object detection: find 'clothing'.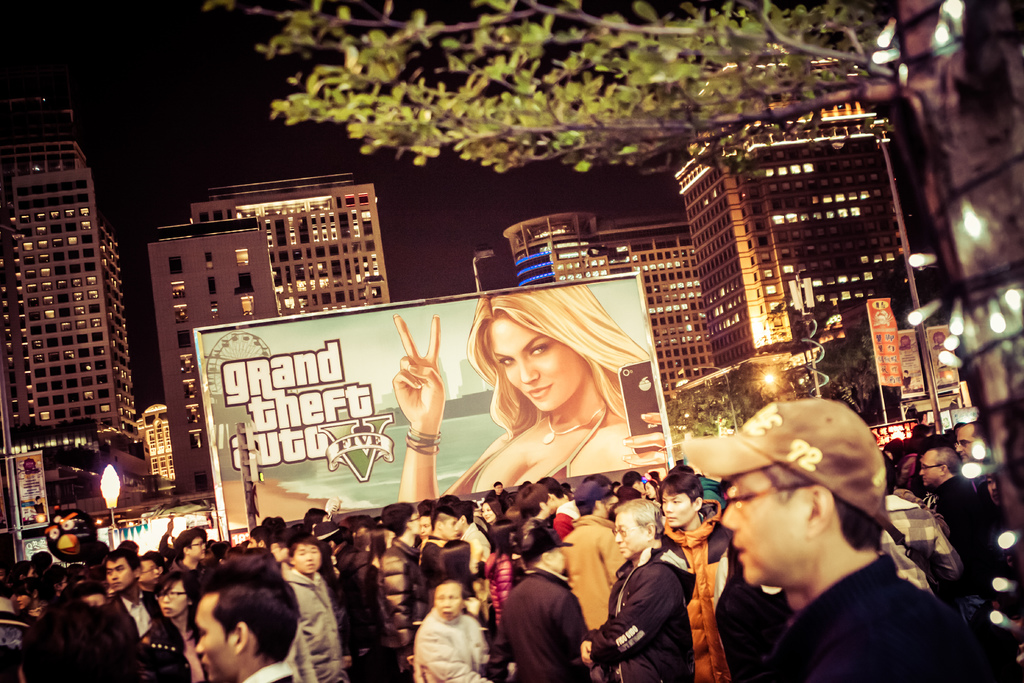
locate(439, 400, 611, 496).
